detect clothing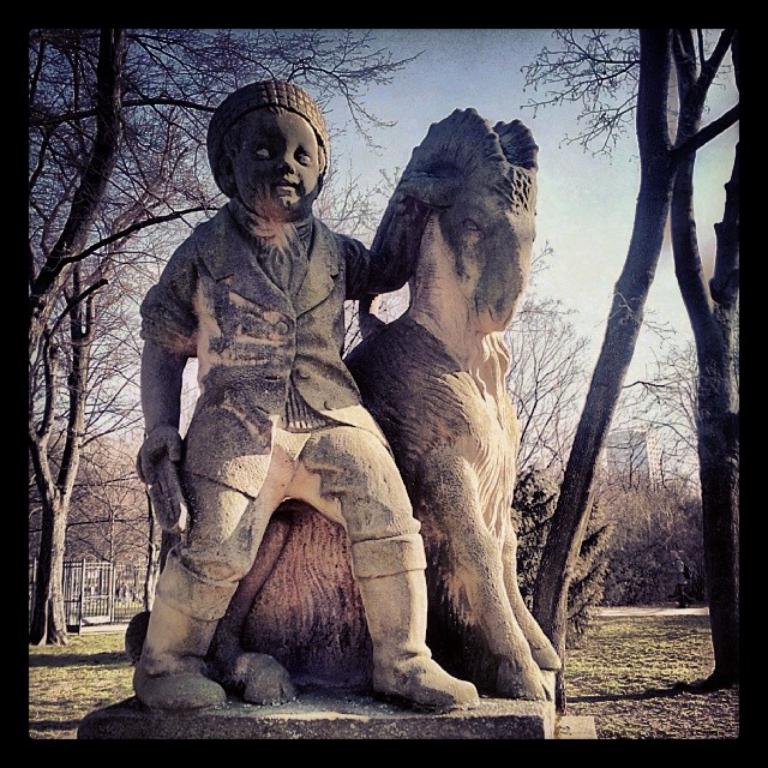
pyautogui.locateOnScreen(144, 211, 416, 578)
